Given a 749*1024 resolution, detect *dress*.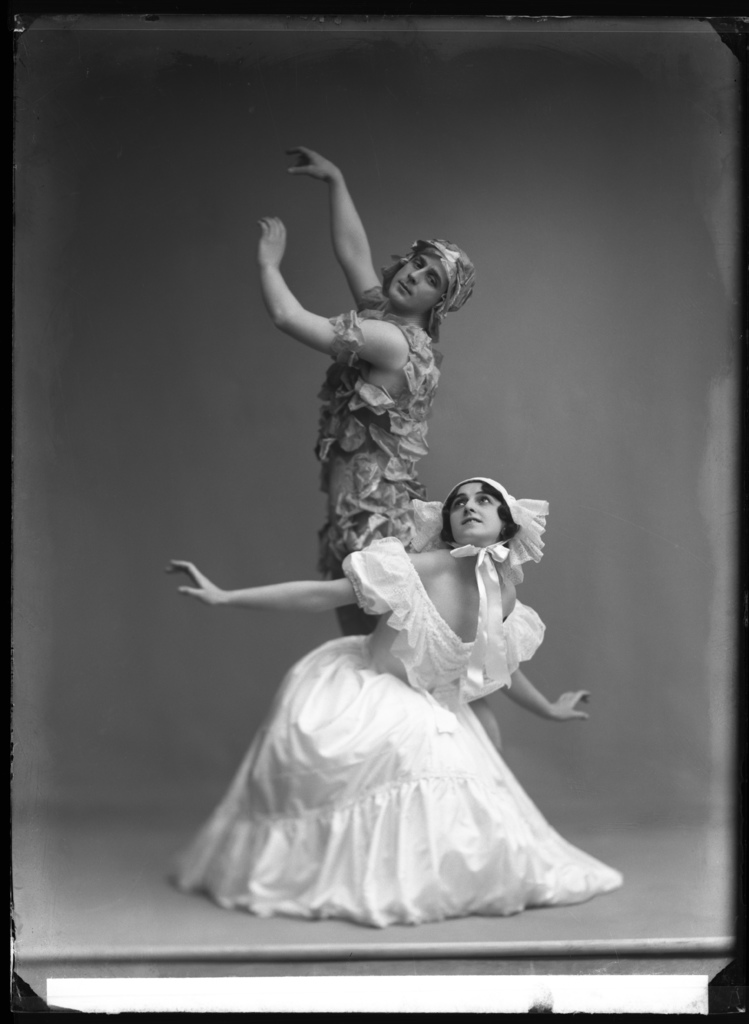
x1=317, y1=285, x2=454, y2=620.
